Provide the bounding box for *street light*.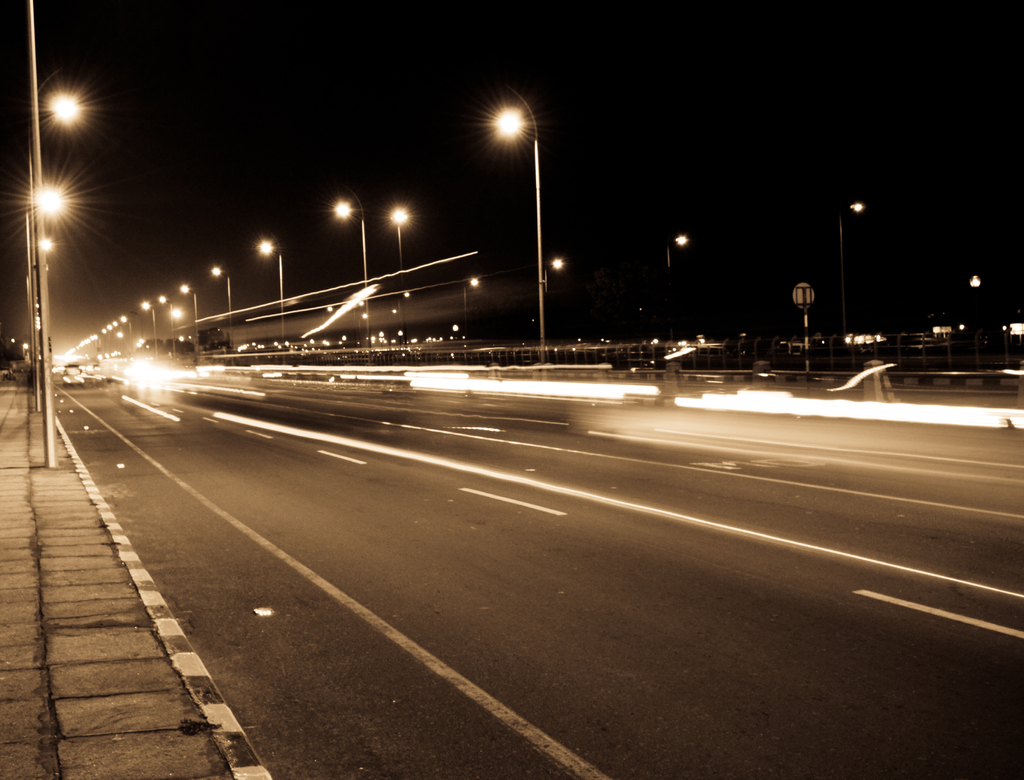
{"left": 252, "top": 237, "right": 289, "bottom": 353}.
